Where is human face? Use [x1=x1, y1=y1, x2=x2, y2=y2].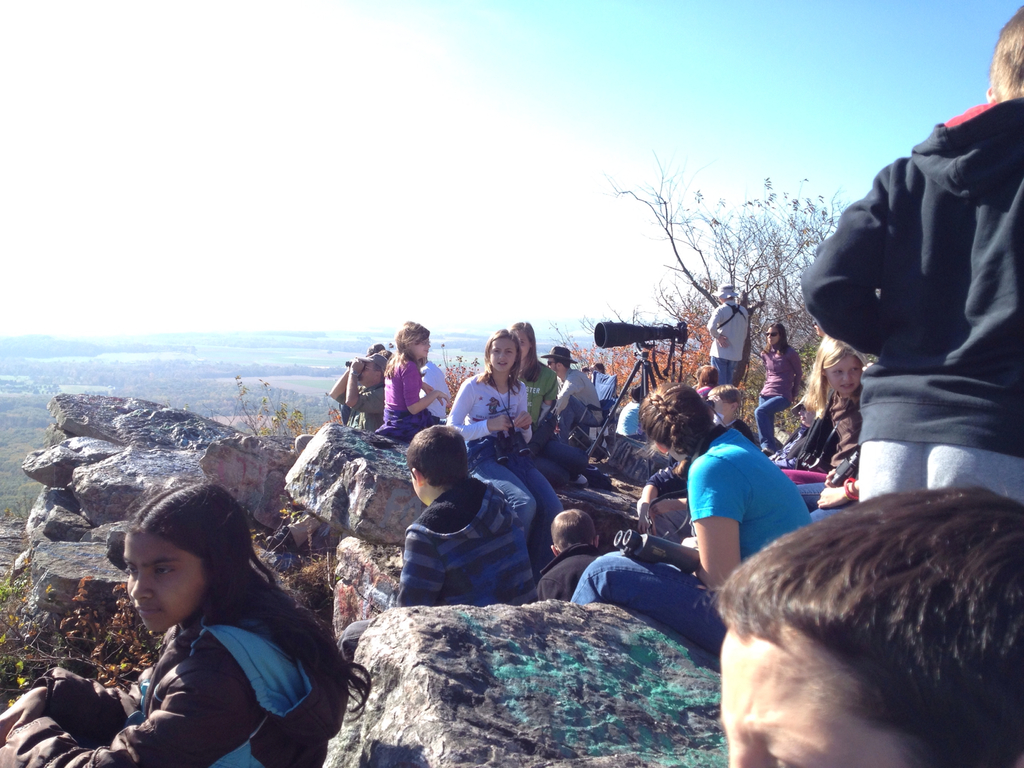
[x1=547, y1=359, x2=561, y2=373].
